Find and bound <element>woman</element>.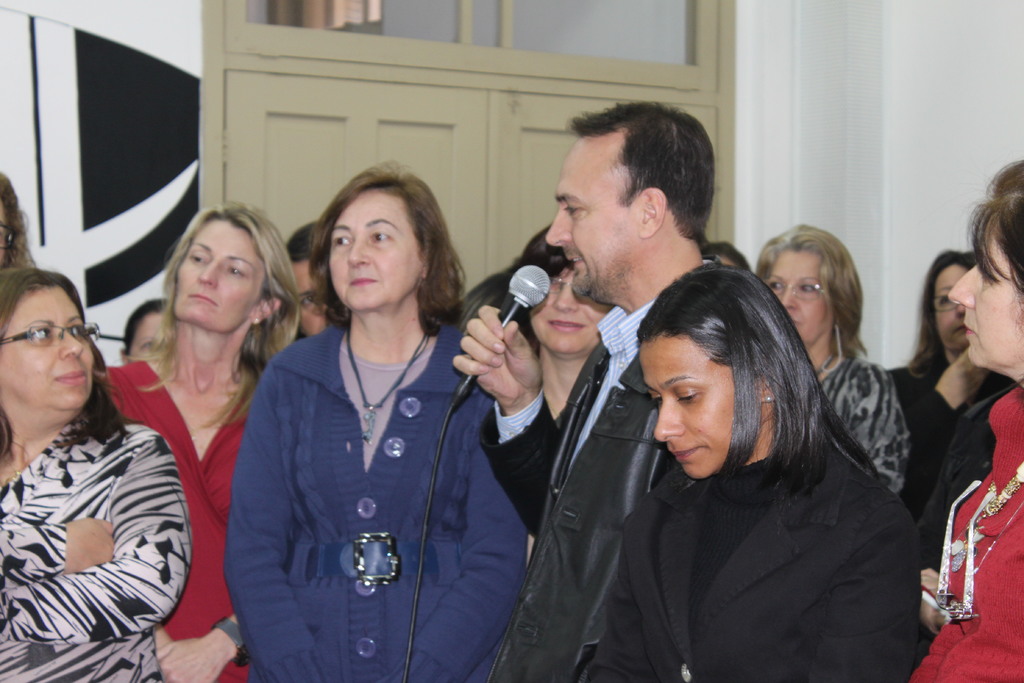
Bound: Rect(750, 224, 908, 496).
